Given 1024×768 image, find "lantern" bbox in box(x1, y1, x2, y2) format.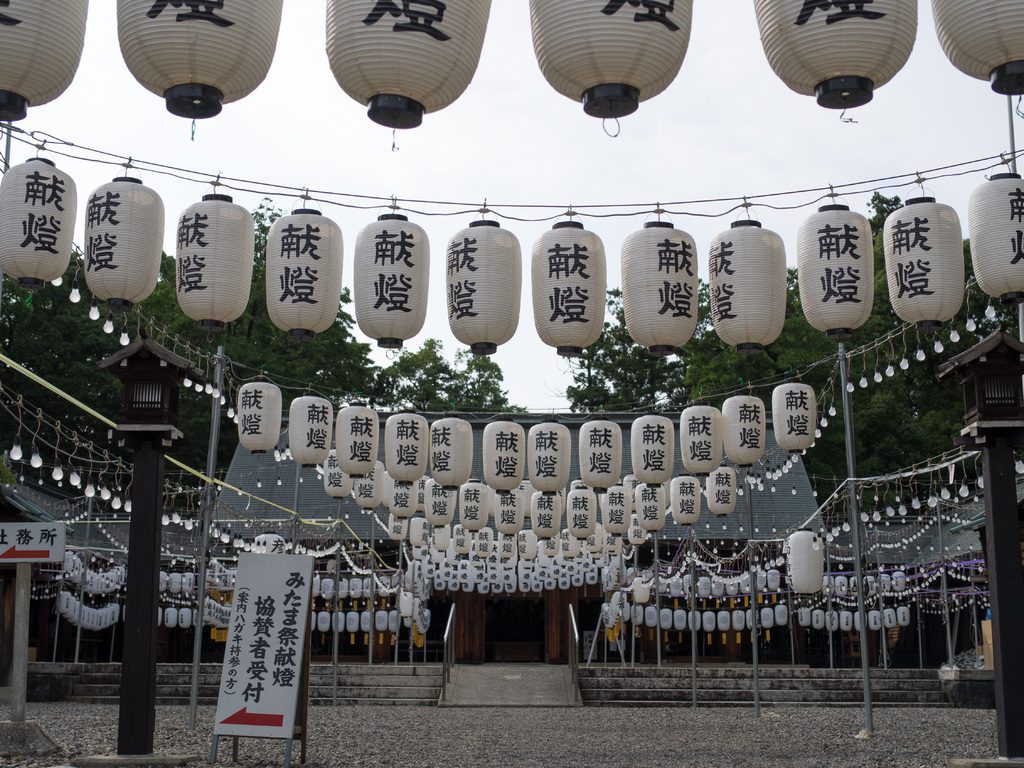
box(799, 609, 810, 626).
